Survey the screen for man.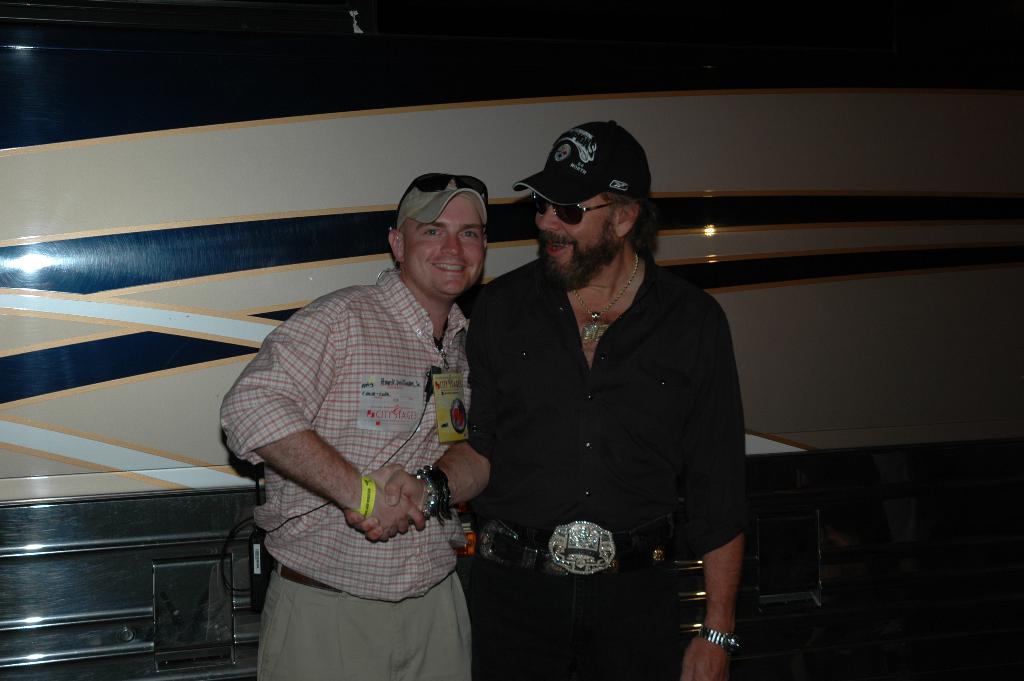
Survey found: region(344, 118, 748, 680).
